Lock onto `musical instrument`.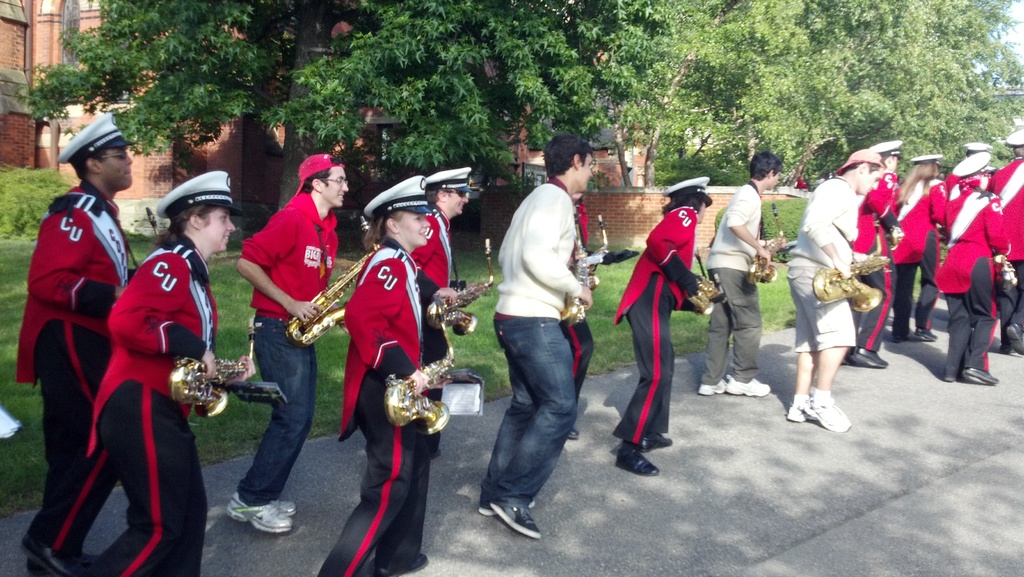
Locked: box(381, 318, 445, 429).
